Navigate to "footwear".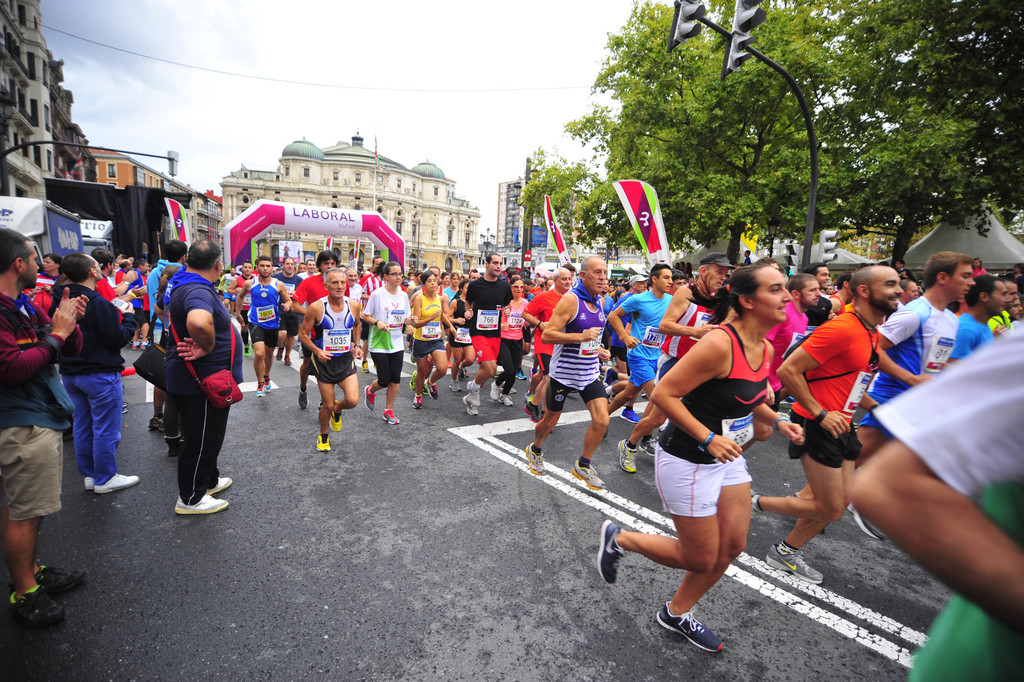
Navigation target: detection(518, 369, 527, 381).
